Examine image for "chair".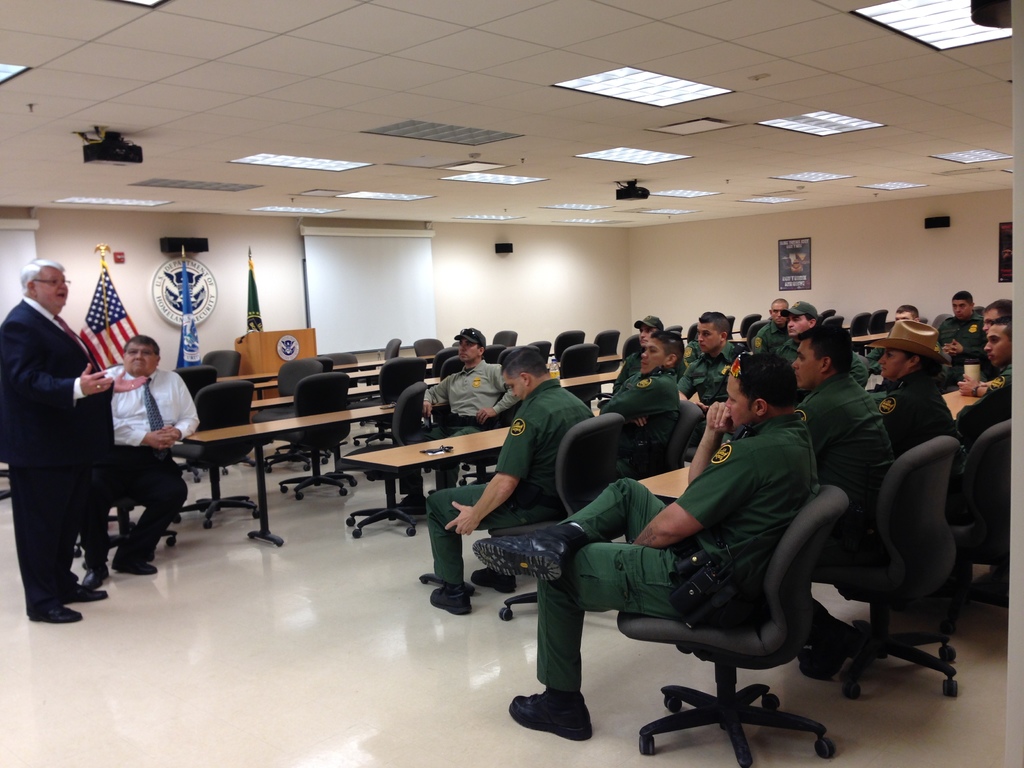
Examination result: x1=555, y1=326, x2=587, y2=364.
